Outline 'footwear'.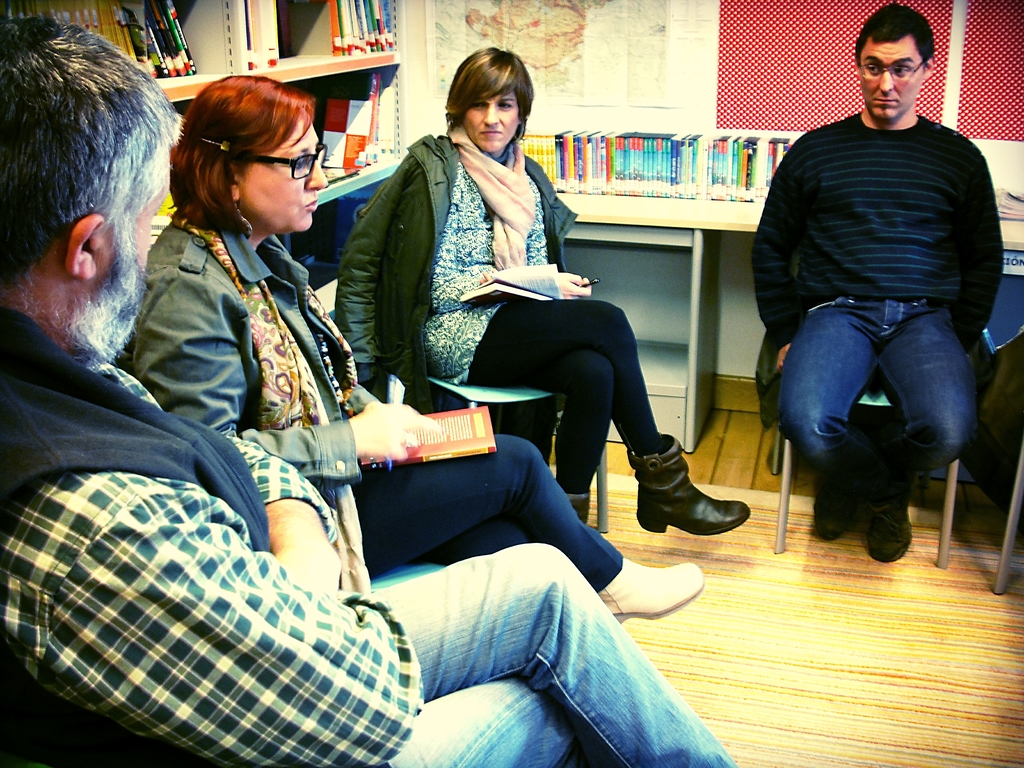
Outline: bbox=(810, 451, 846, 538).
